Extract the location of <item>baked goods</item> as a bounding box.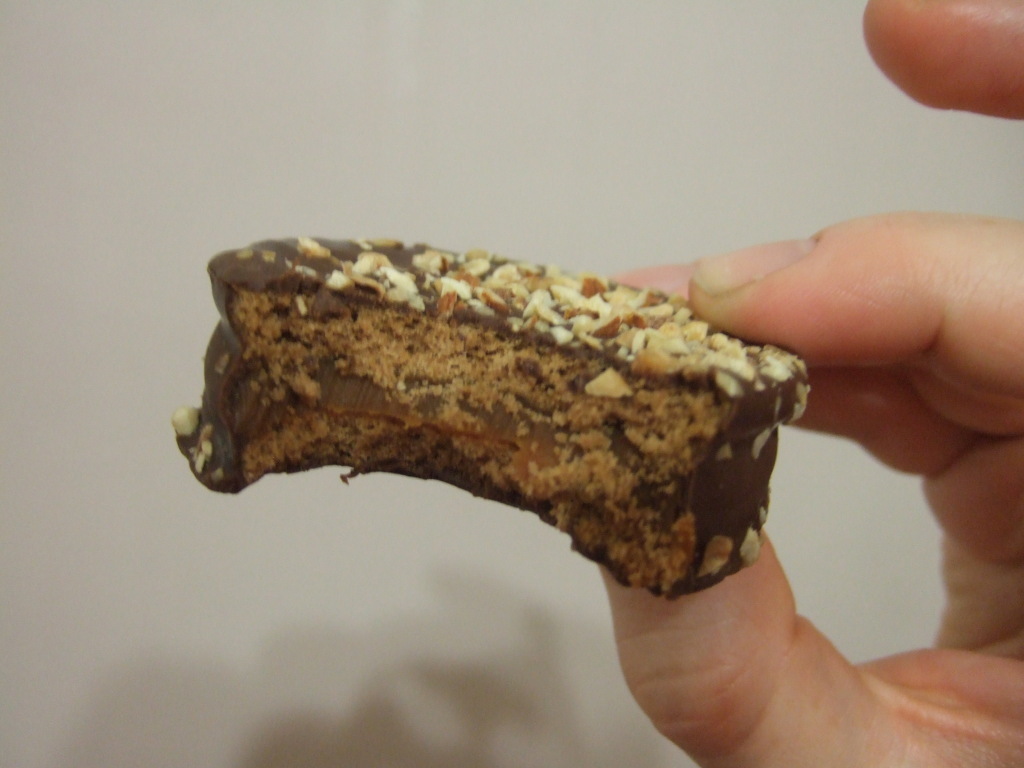
left=169, top=229, right=812, bottom=599.
